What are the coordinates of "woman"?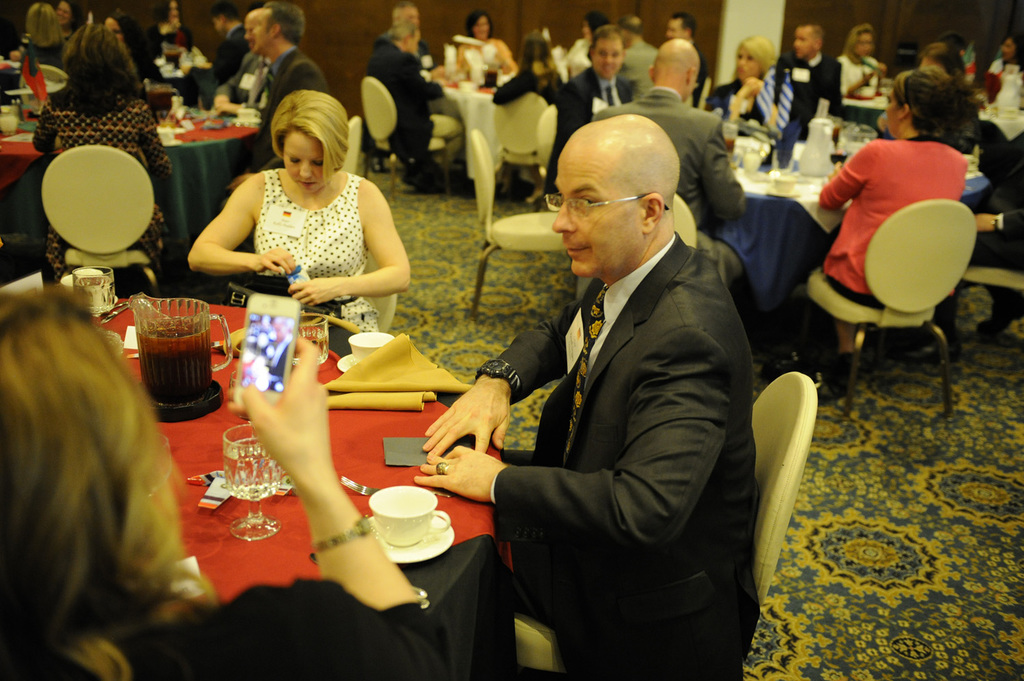
{"x1": 27, "y1": 23, "x2": 203, "y2": 300}.
